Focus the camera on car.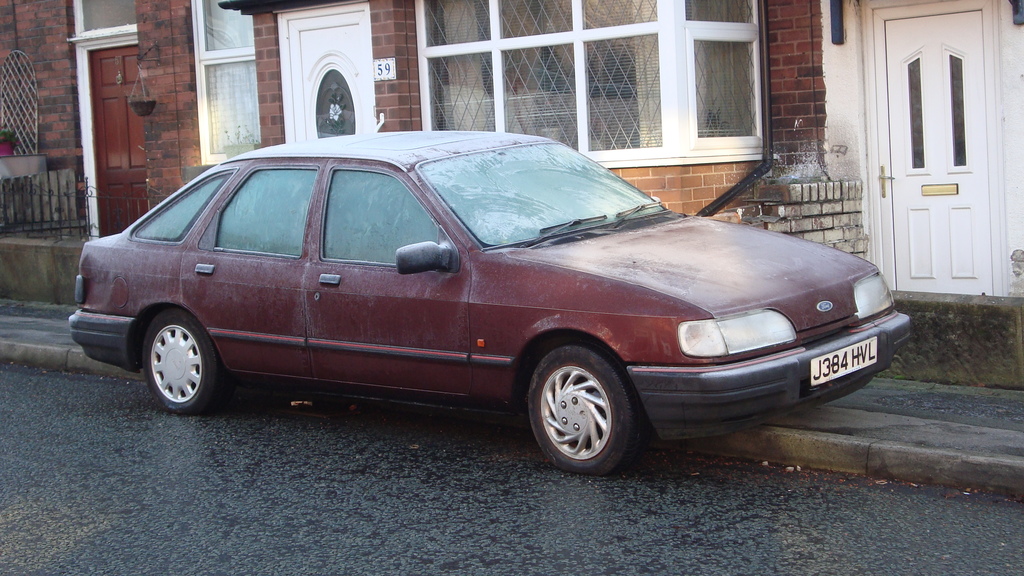
Focus region: 67:132:909:478.
